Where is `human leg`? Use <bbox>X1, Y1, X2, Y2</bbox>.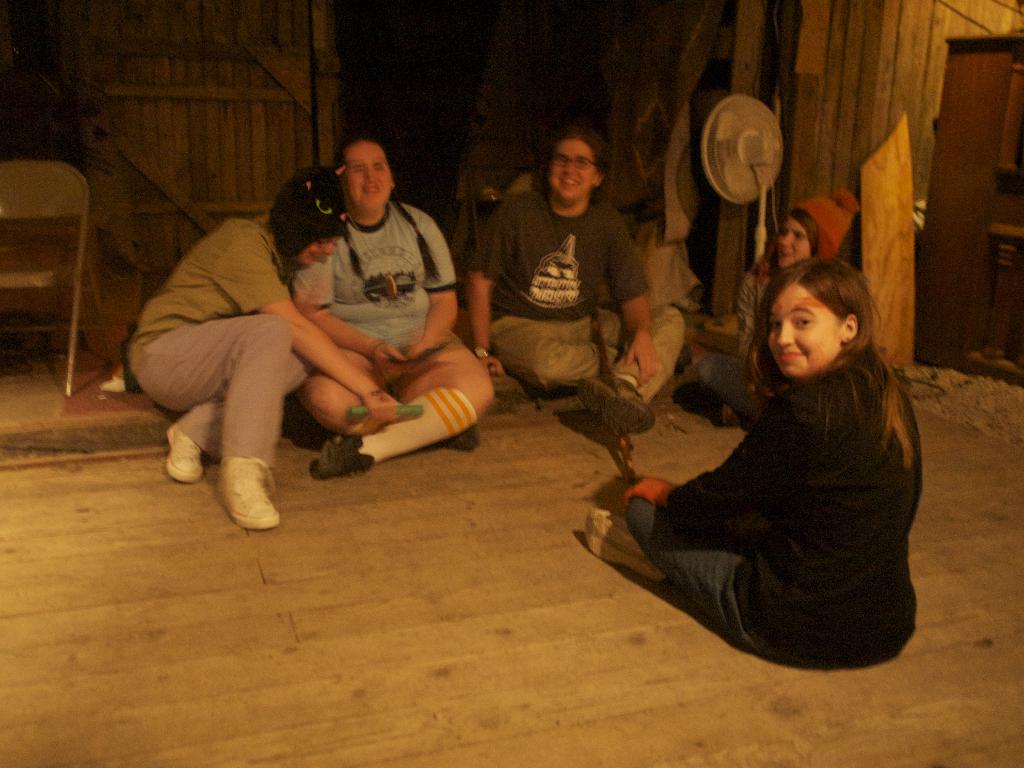
<bbox>717, 383, 787, 422</bbox>.
